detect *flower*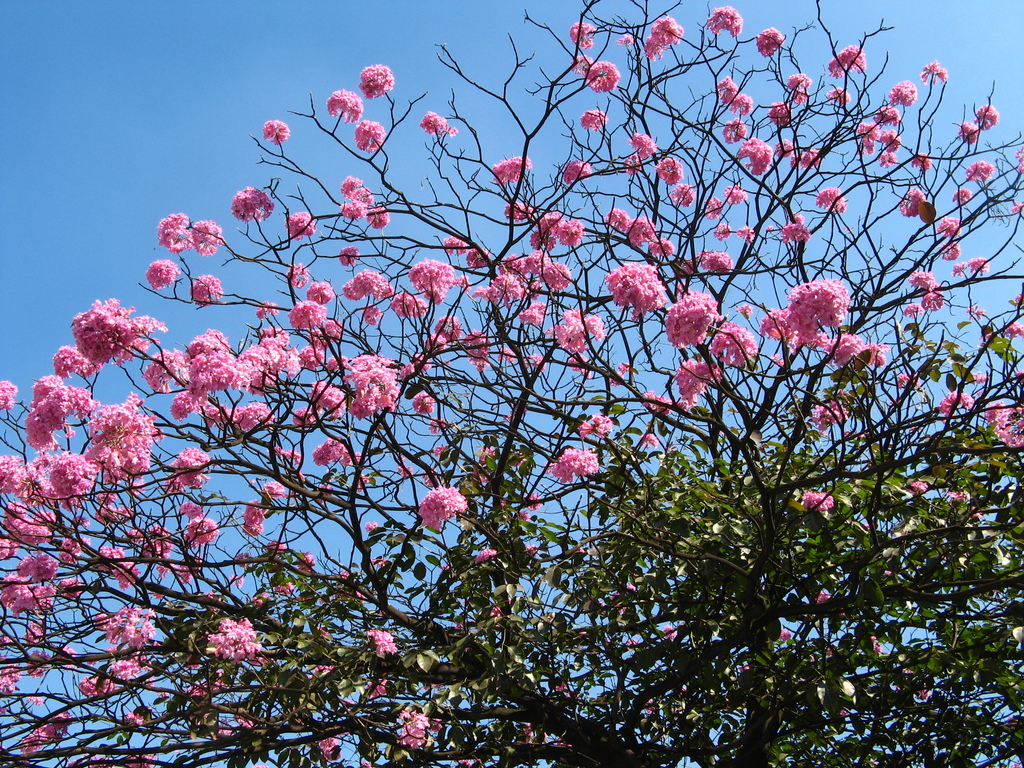
552/682/570/698
